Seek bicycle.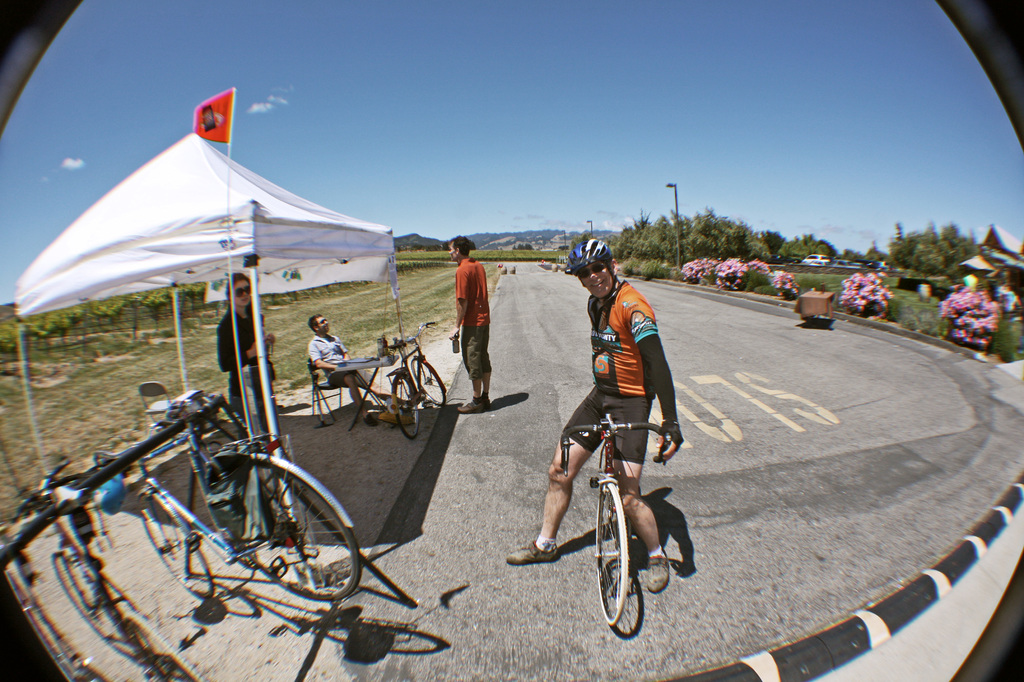
<box>3,458,211,681</box>.
